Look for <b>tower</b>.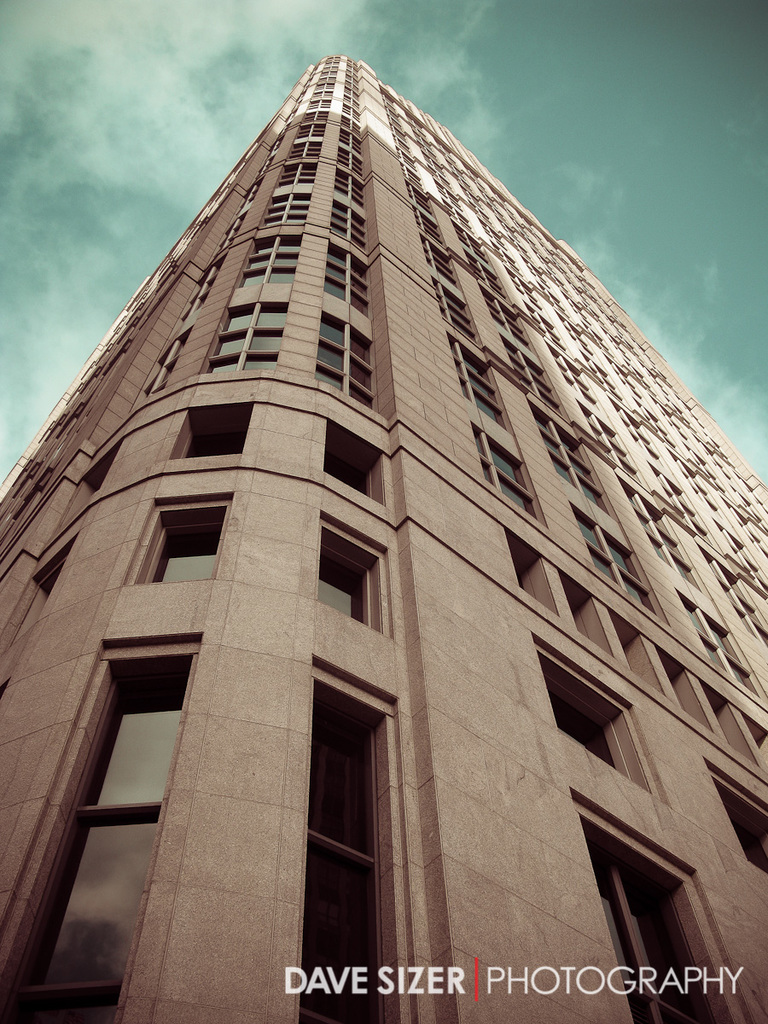
Found: (0, 57, 767, 1023).
